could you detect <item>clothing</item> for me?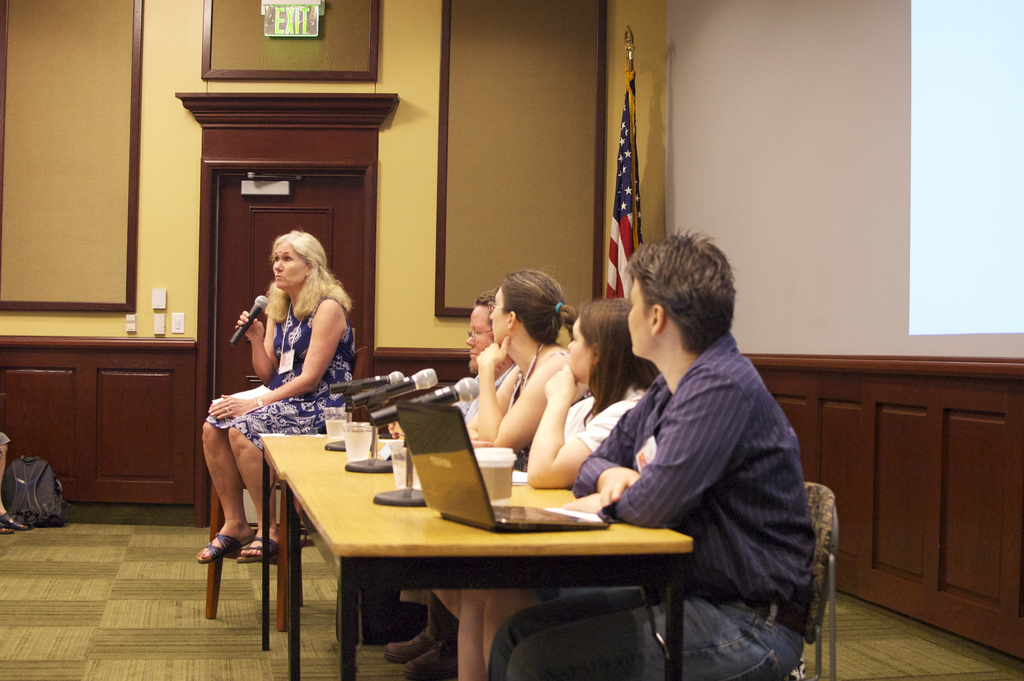
Detection result: [left=489, top=332, right=816, bottom=680].
